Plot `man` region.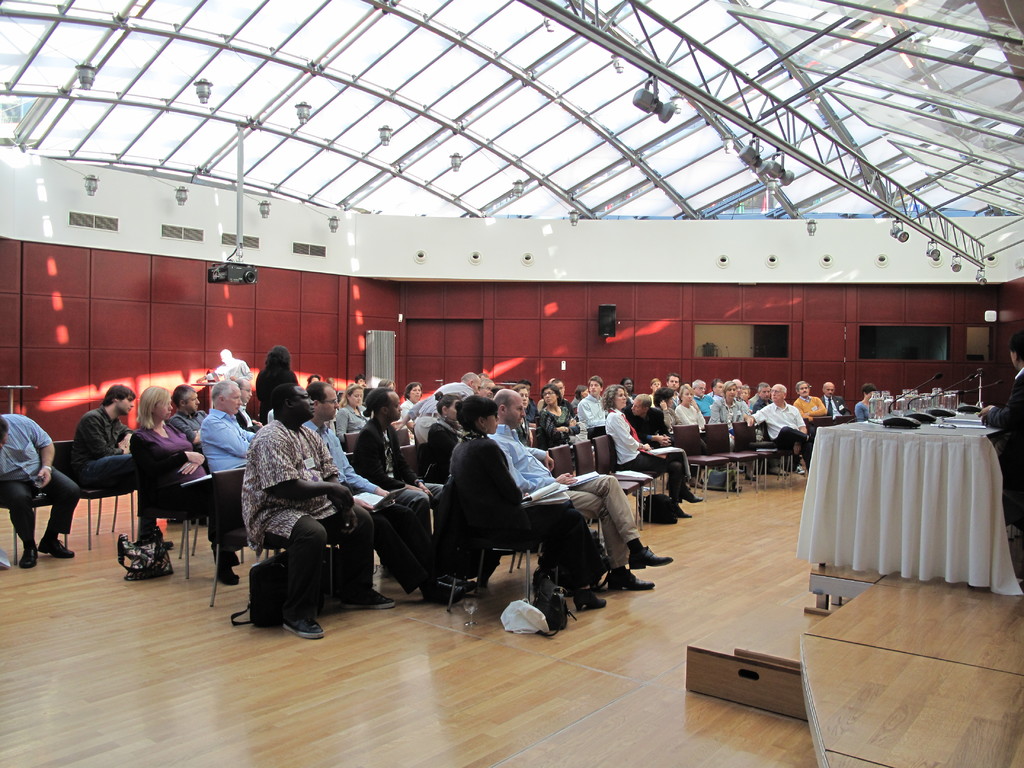
Plotted at box=[749, 381, 773, 413].
